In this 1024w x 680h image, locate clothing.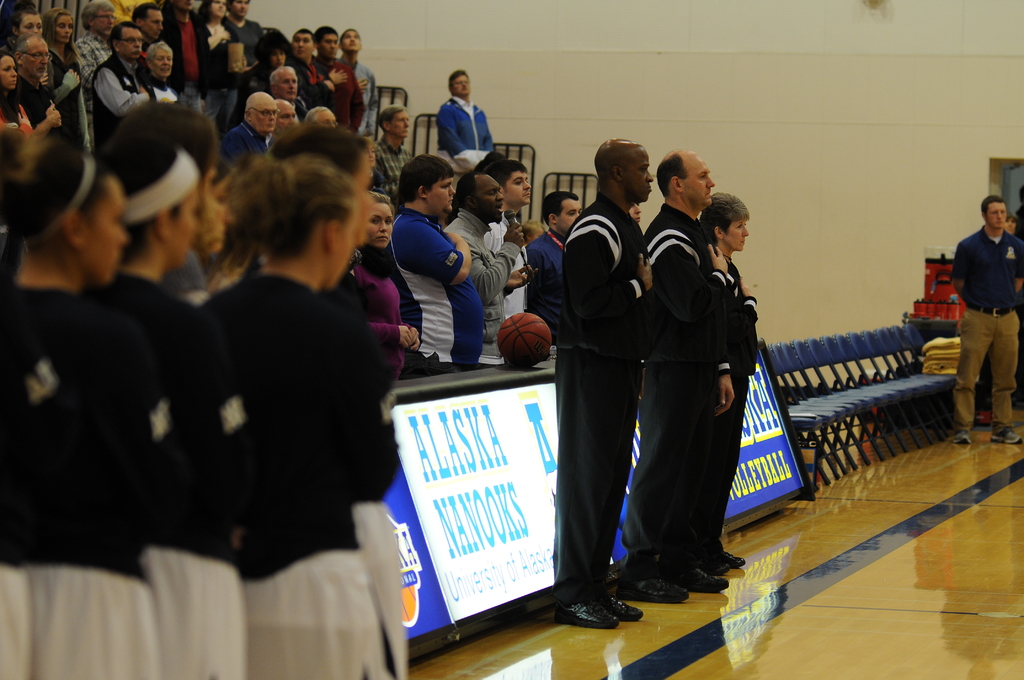
Bounding box: <box>636,208,728,557</box>.
